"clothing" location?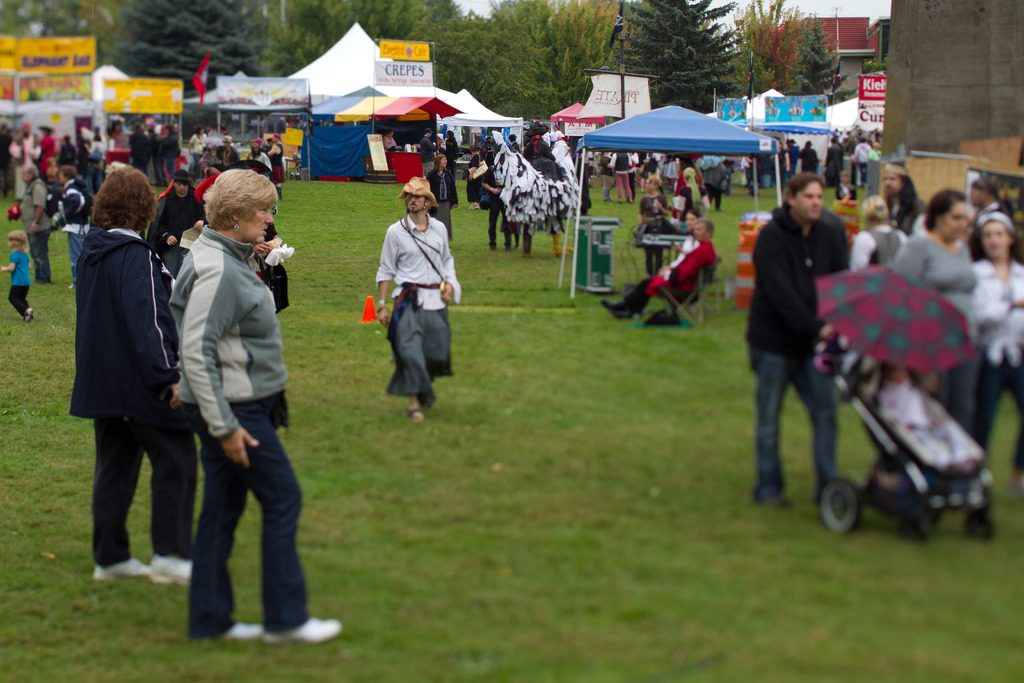
select_region(260, 220, 292, 315)
